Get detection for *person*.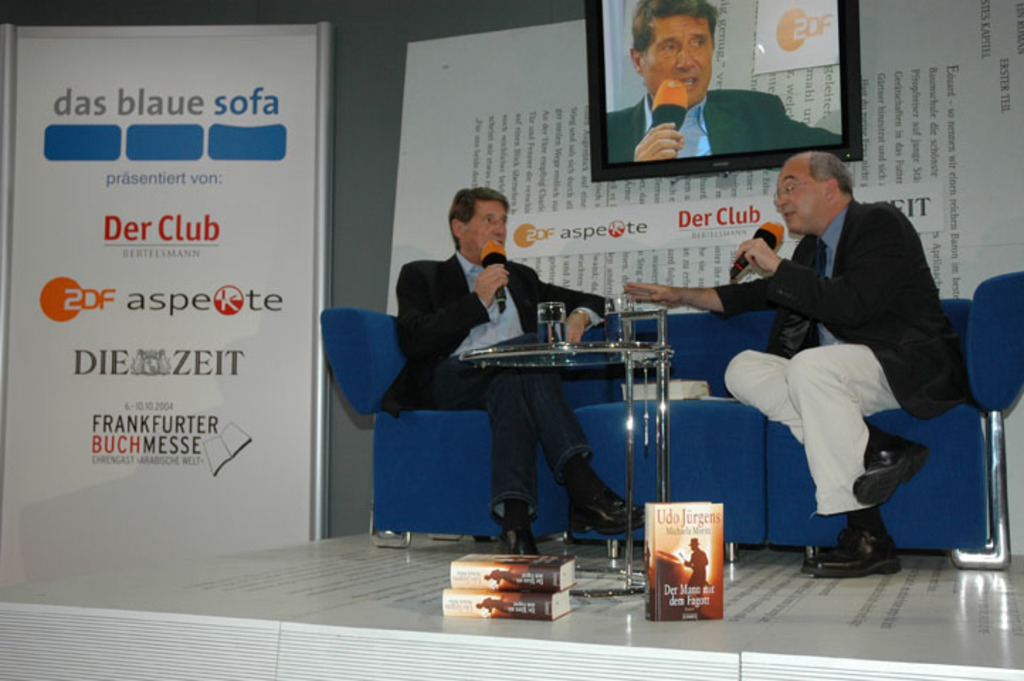
Detection: 606, 0, 844, 166.
